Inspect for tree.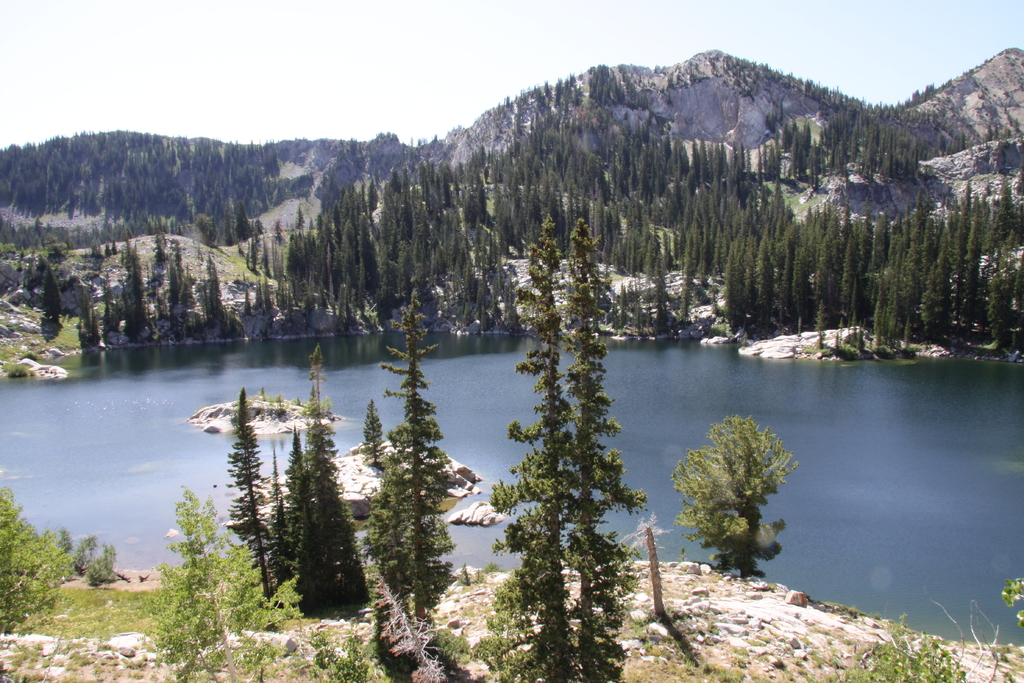
Inspection: {"x1": 227, "y1": 395, "x2": 296, "y2": 611}.
